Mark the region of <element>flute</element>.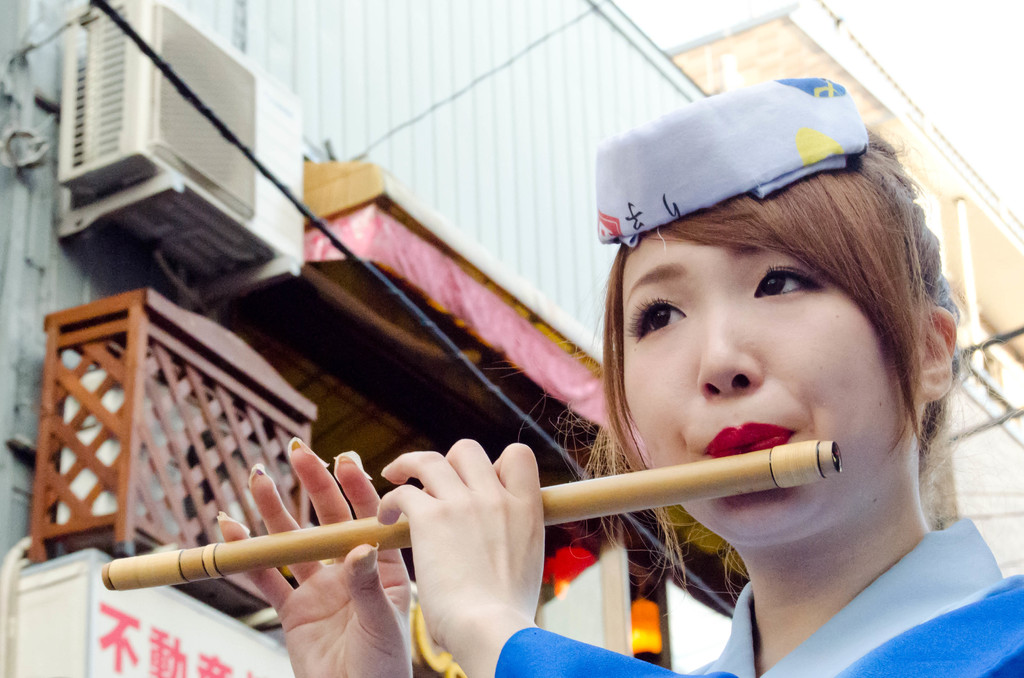
Region: [x1=102, y1=439, x2=844, y2=590].
